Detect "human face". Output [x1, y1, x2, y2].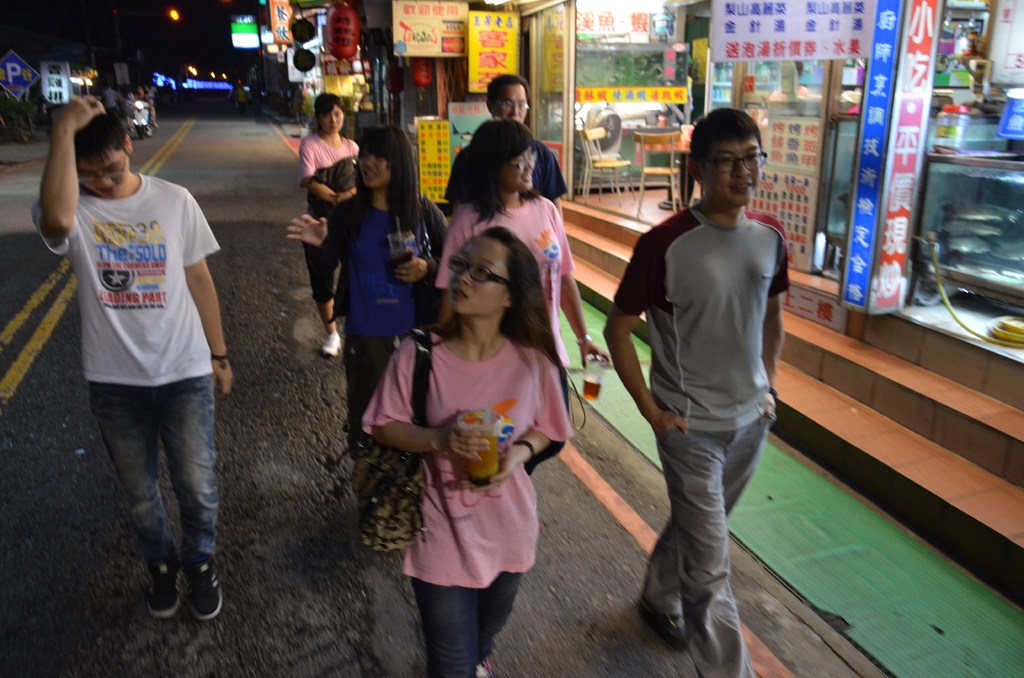
[500, 83, 531, 122].
